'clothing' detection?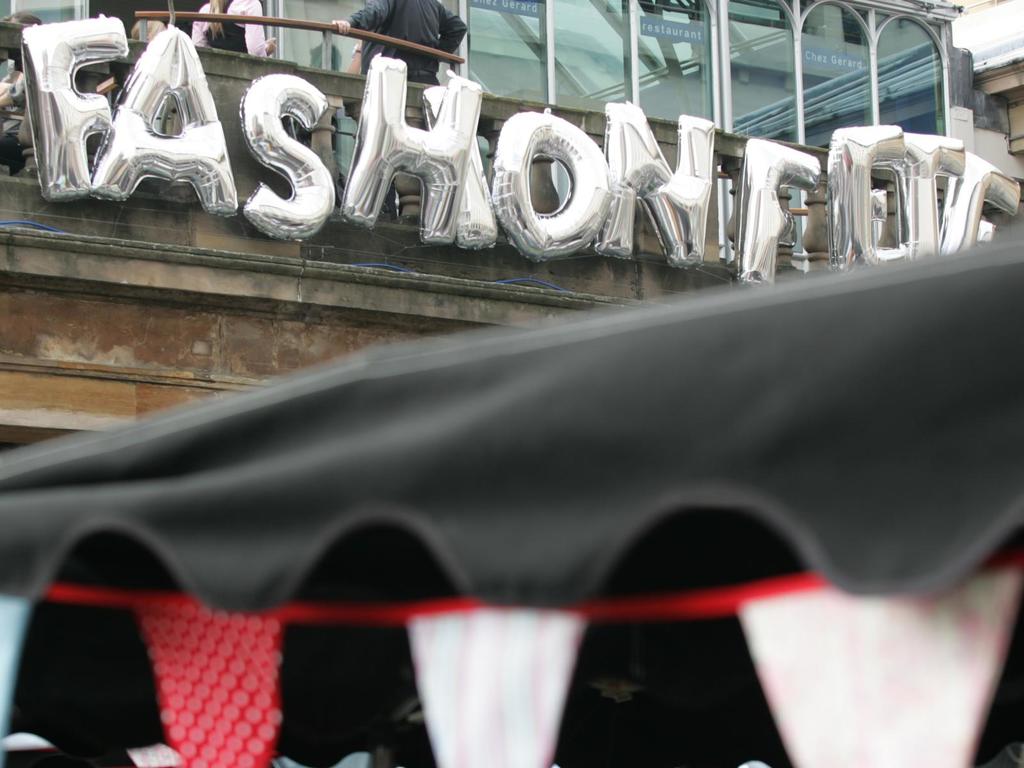
select_region(191, 0, 267, 49)
